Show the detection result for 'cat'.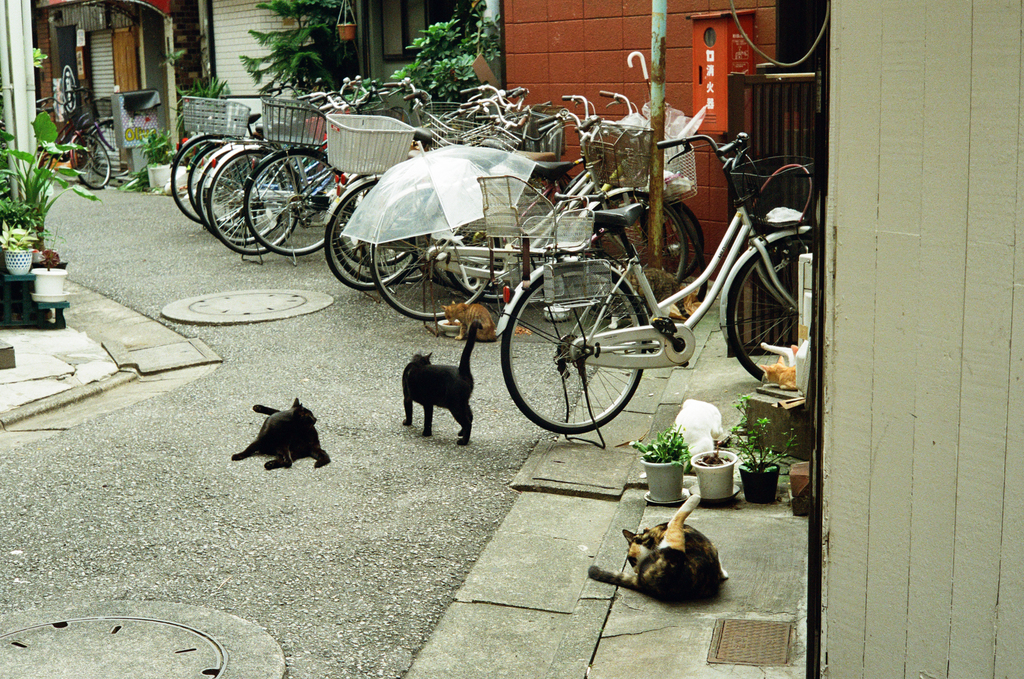
[401,318,482,446].
